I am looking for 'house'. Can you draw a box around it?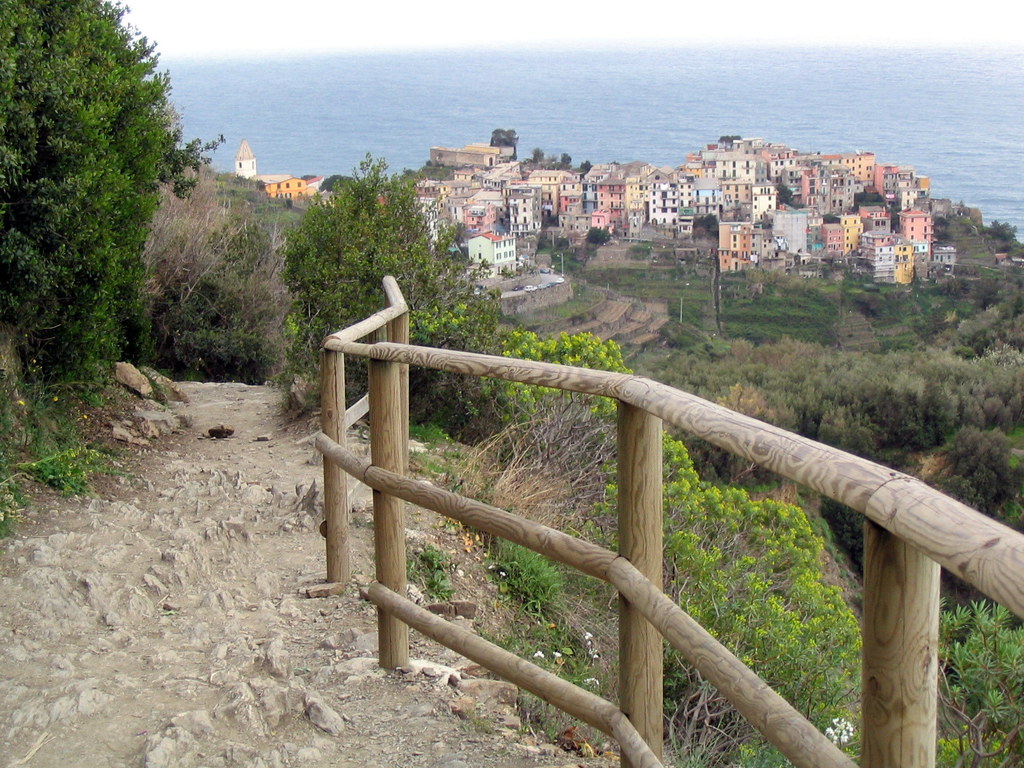
Sure, the bounding box is bbox=[492, 156, 520, 191].
